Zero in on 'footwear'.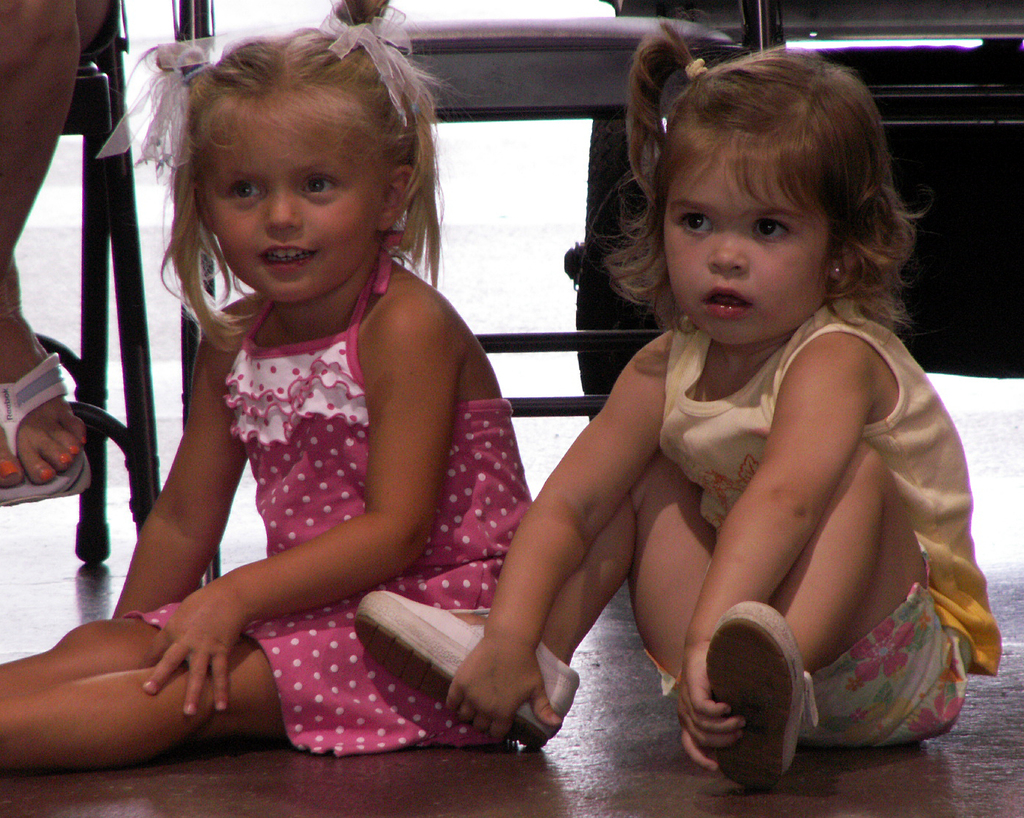
Zeroed in: select_region(349, 588, 582, 750).
